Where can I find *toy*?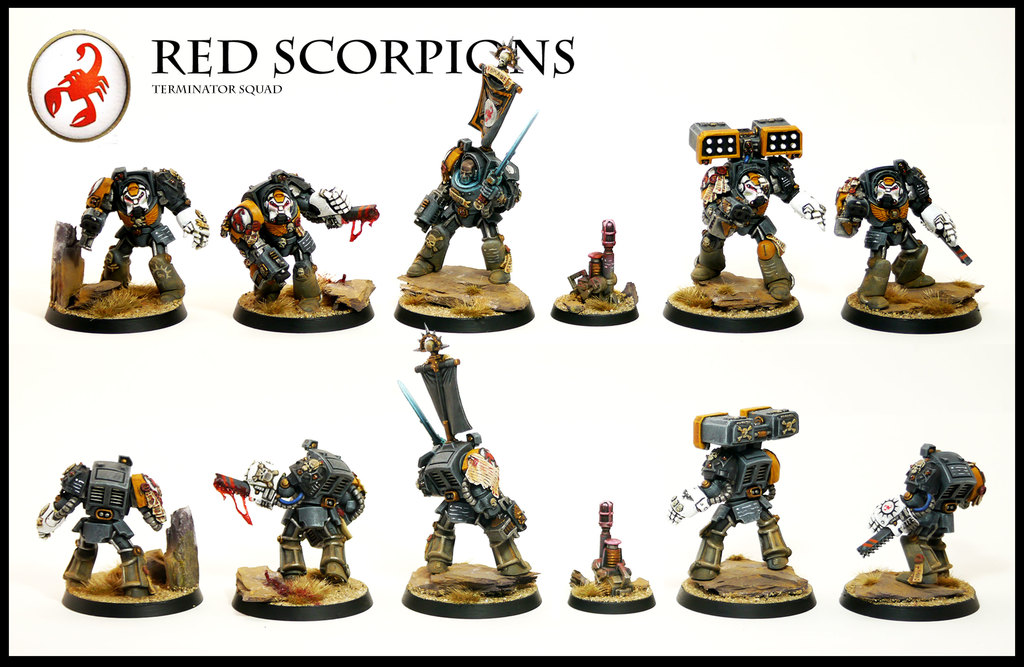
You can find it at left=399, top=321, right=545, bottom=620.
